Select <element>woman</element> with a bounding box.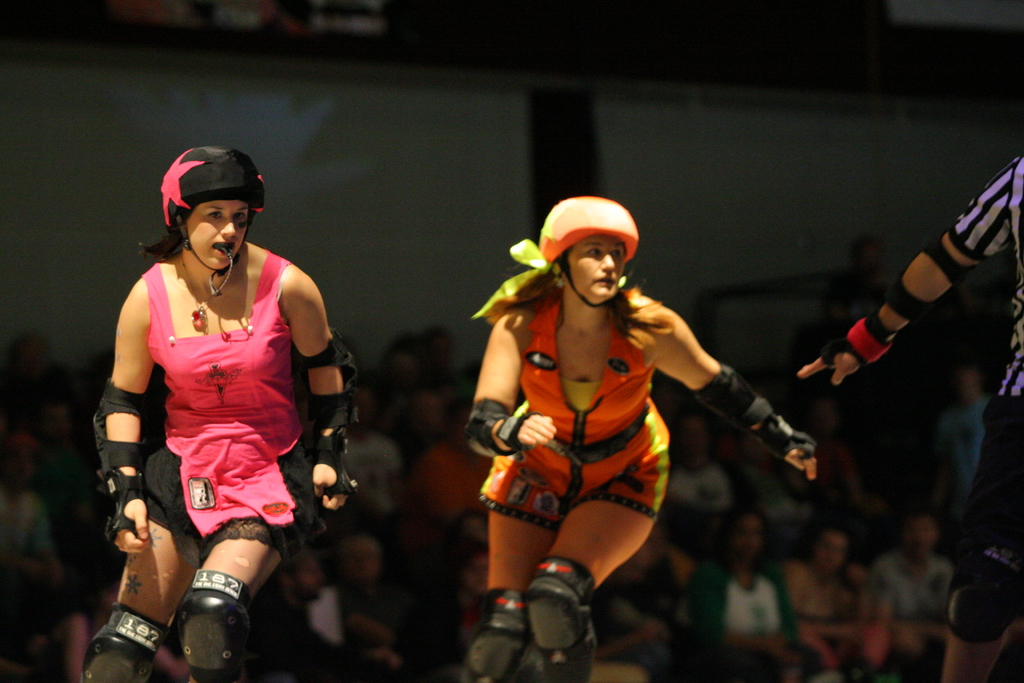
x1=682, y1=499, x2=825, y2=682.
